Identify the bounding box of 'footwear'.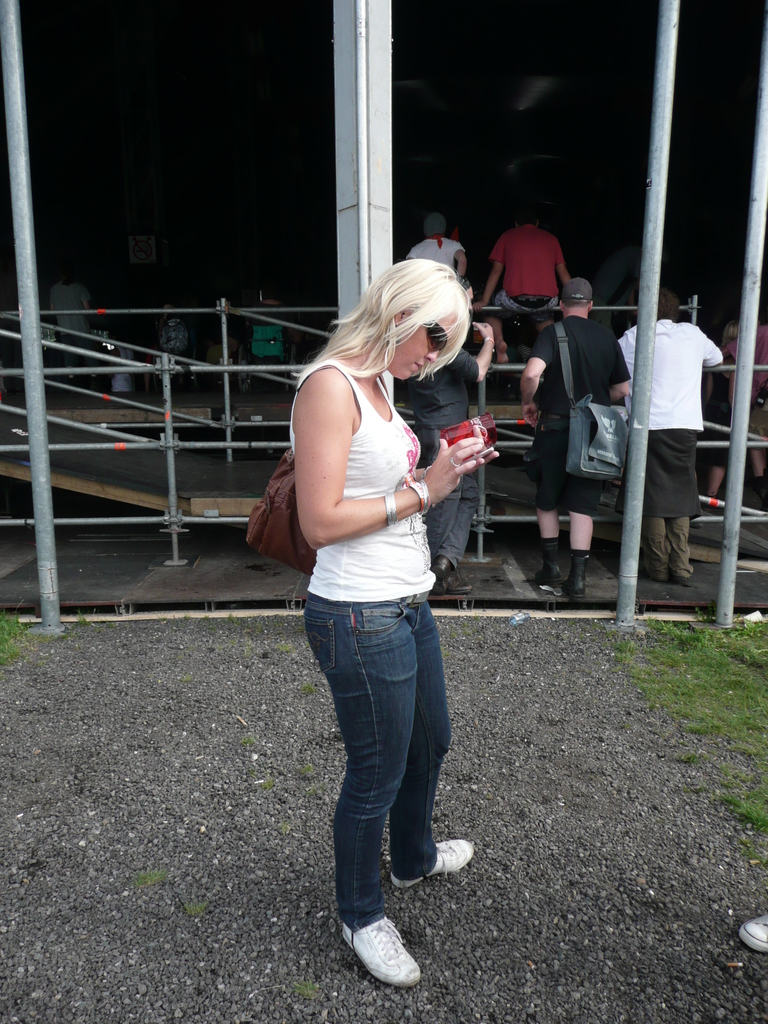
bbox=(737, 913, 767, 954).
